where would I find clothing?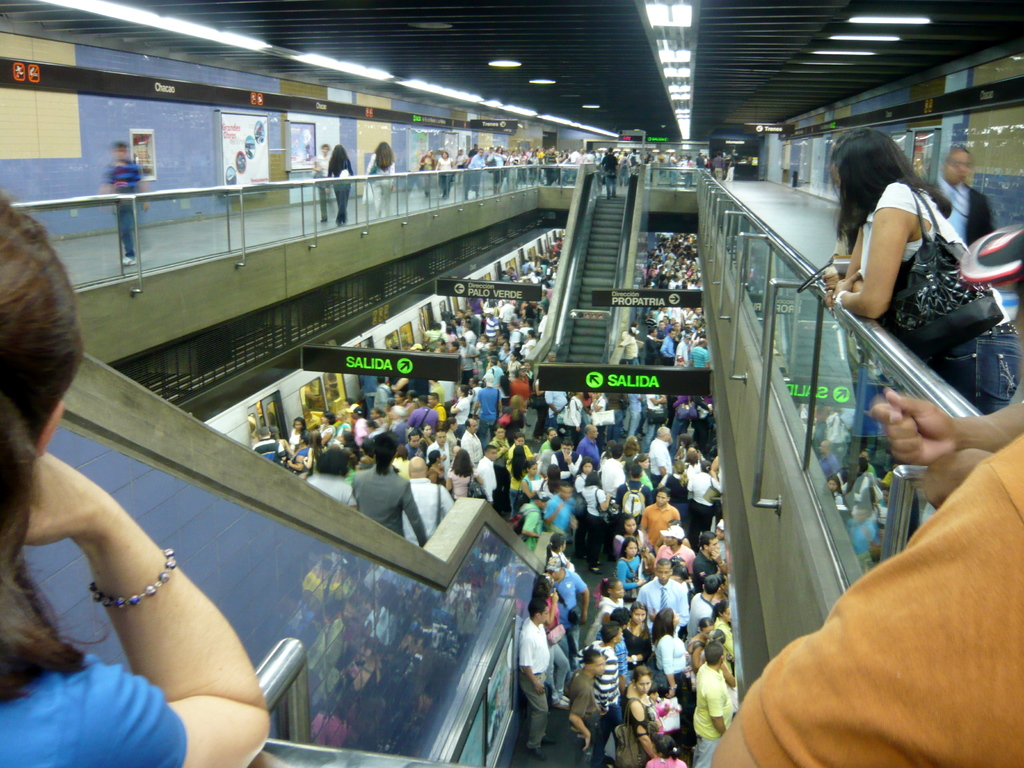
At (621, 330, 643, 369).
